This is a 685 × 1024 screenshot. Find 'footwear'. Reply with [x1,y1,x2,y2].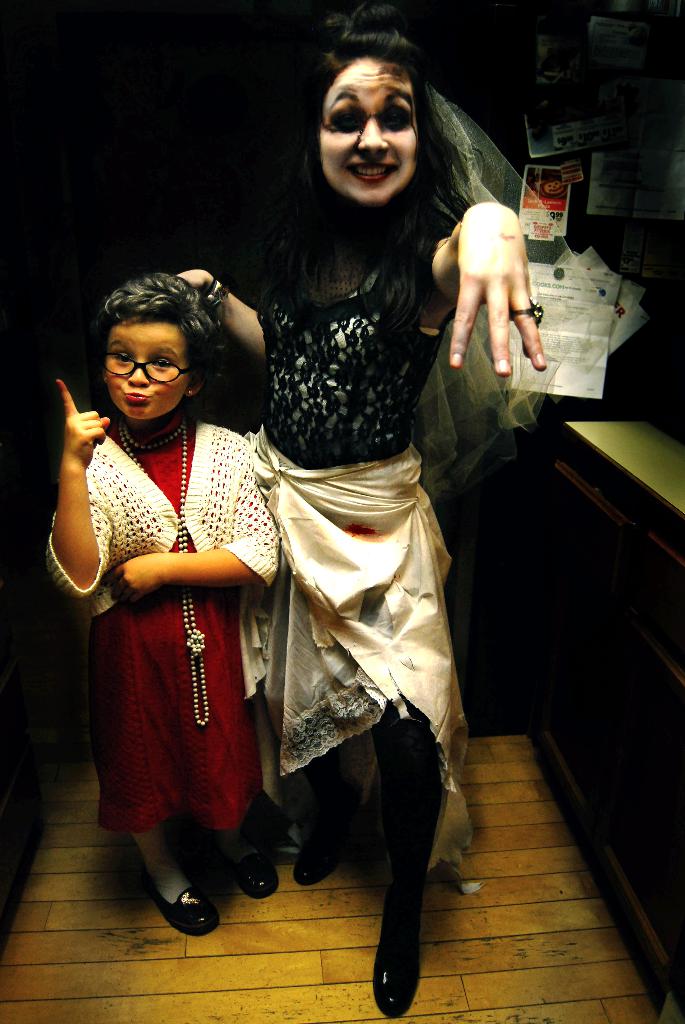
[295,829,342,888].
